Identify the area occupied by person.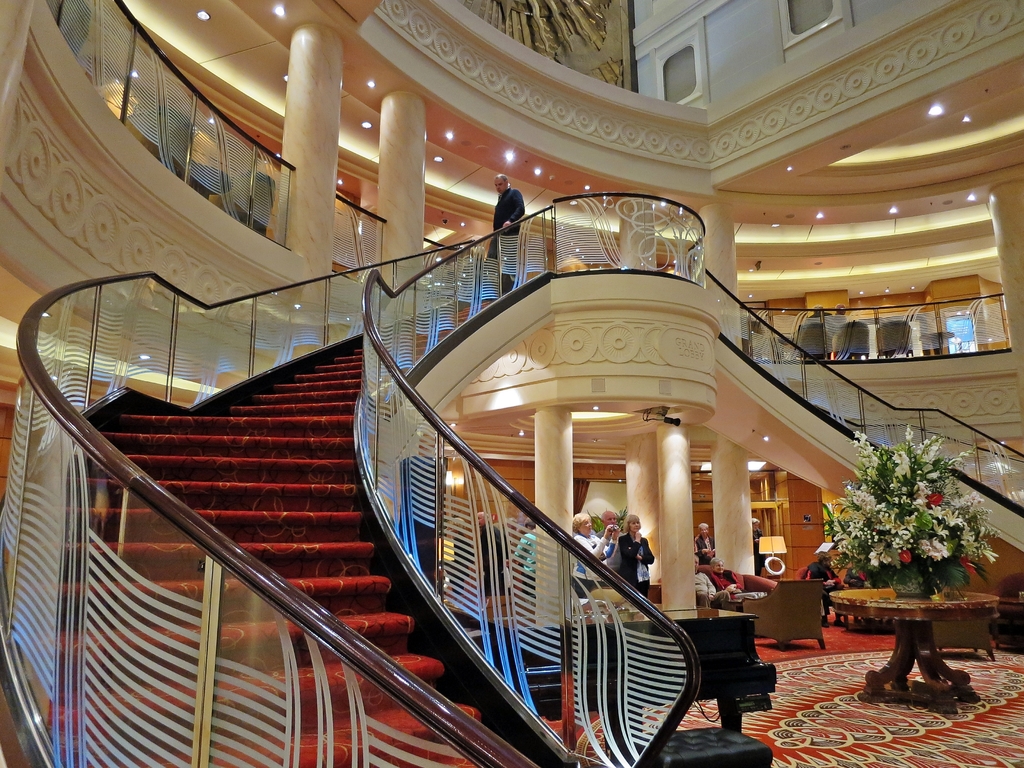
Area: box(620, 516, 660, 602).
